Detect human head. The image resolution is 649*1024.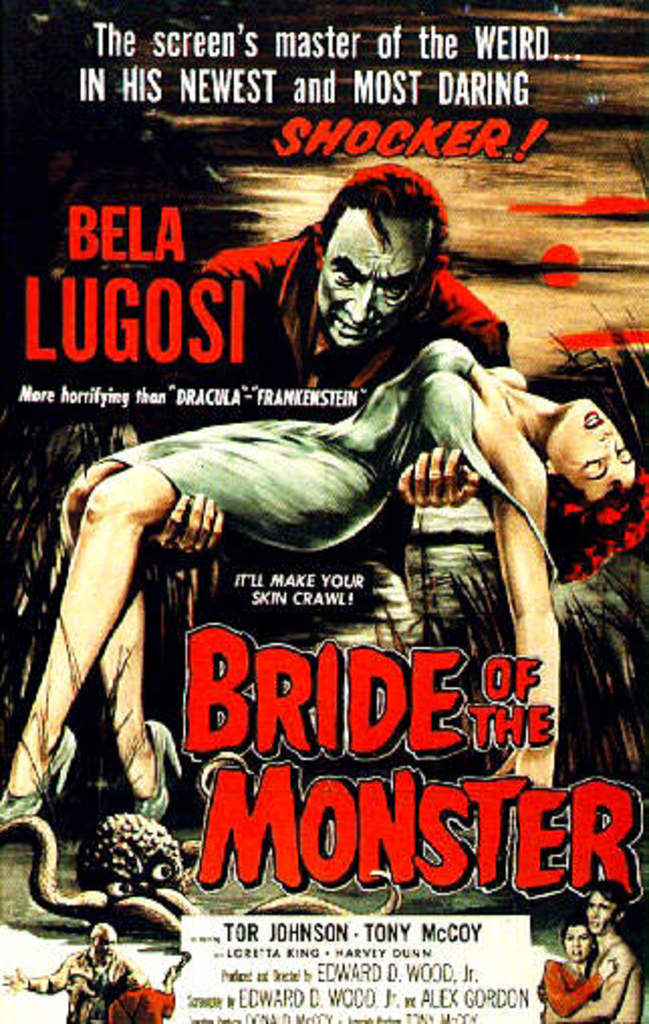
589, 879, 627, 931.
